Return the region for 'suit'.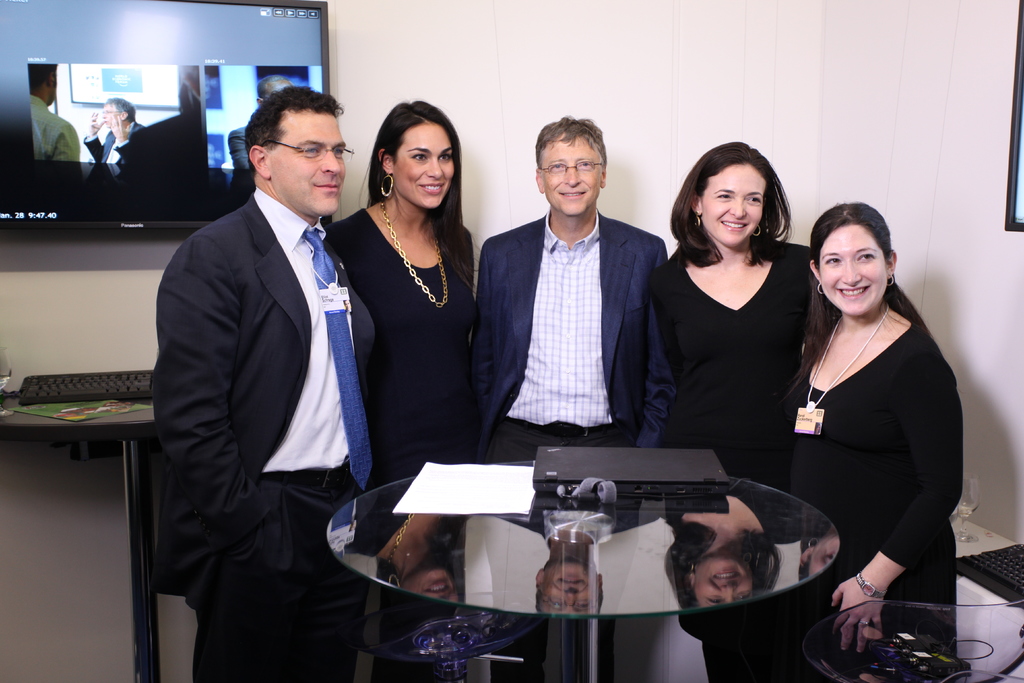
<bbox>82, 120, 143, 162</bbox>.
